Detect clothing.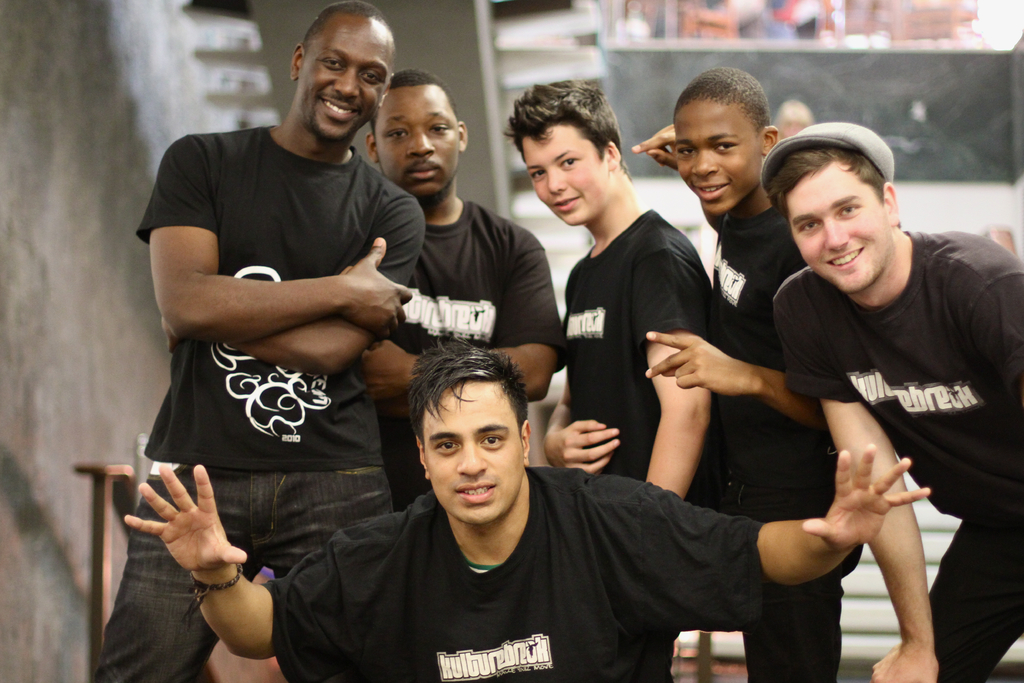
Detected at [left=89, top=123, right=429, bottom=682].
